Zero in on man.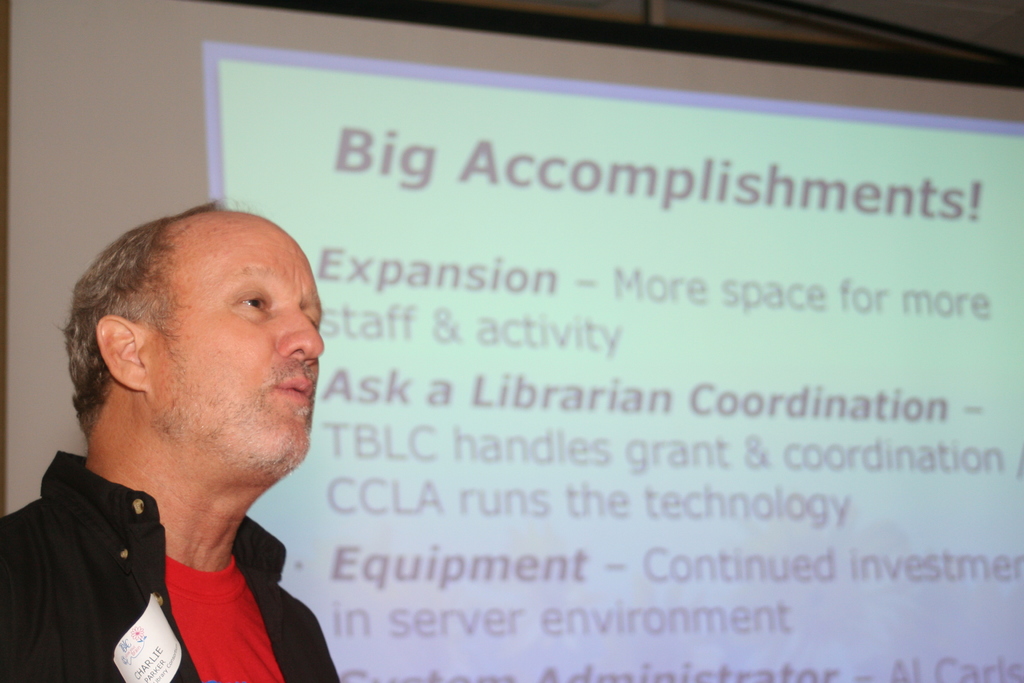
Zeroed in: bbox(0, 199, 342, 682).
